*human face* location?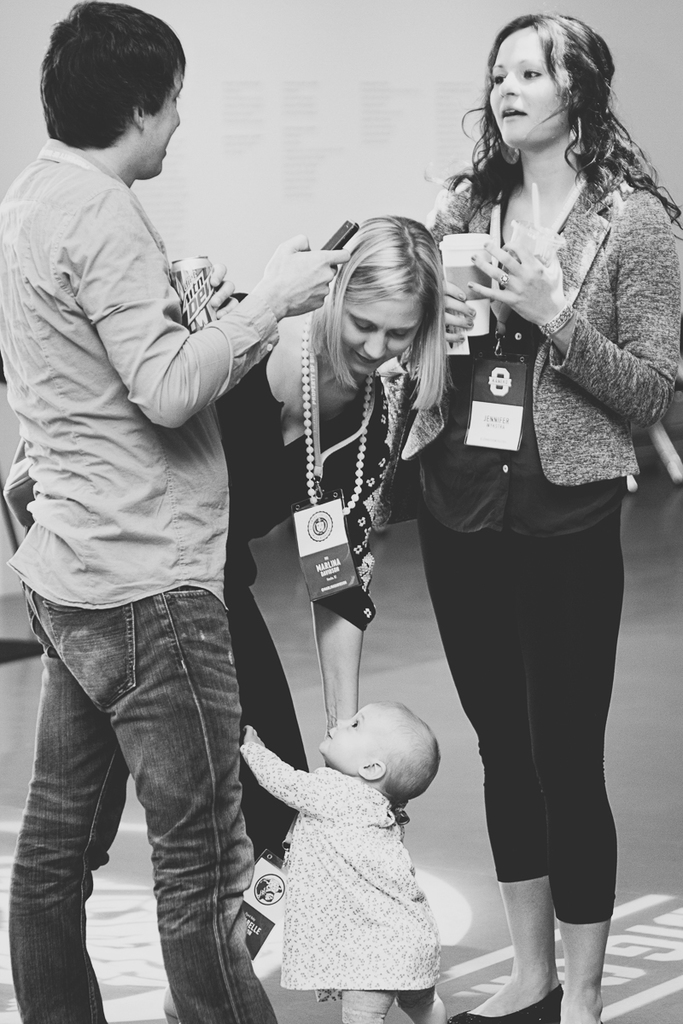
343/295/426/376
